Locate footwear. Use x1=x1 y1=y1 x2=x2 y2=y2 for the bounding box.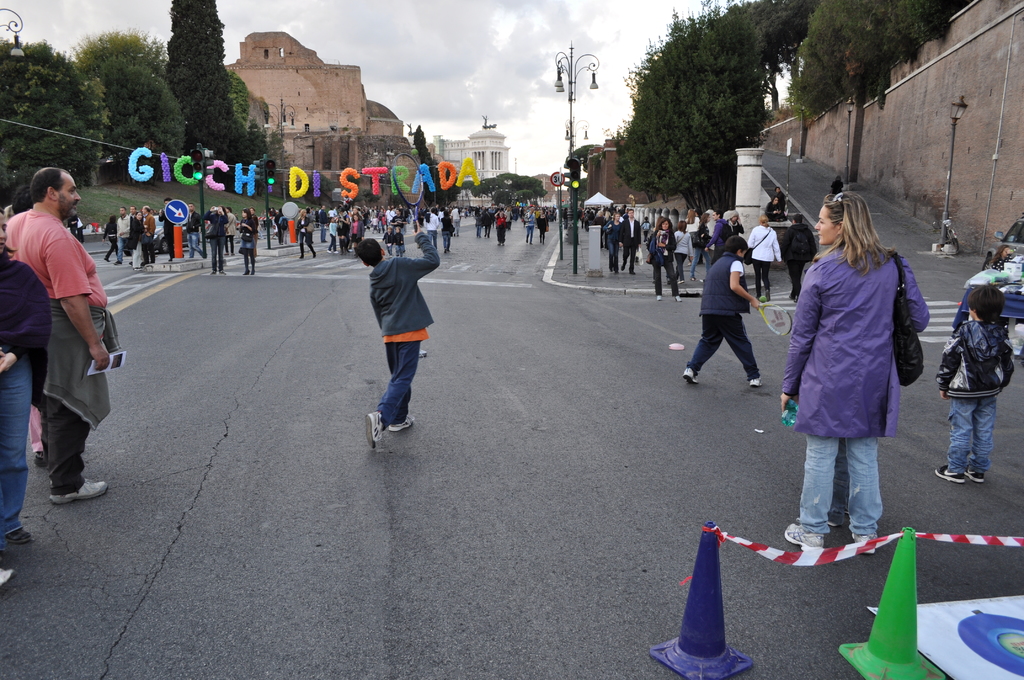
x1=788 y1=292 x2=795 y2=298.
